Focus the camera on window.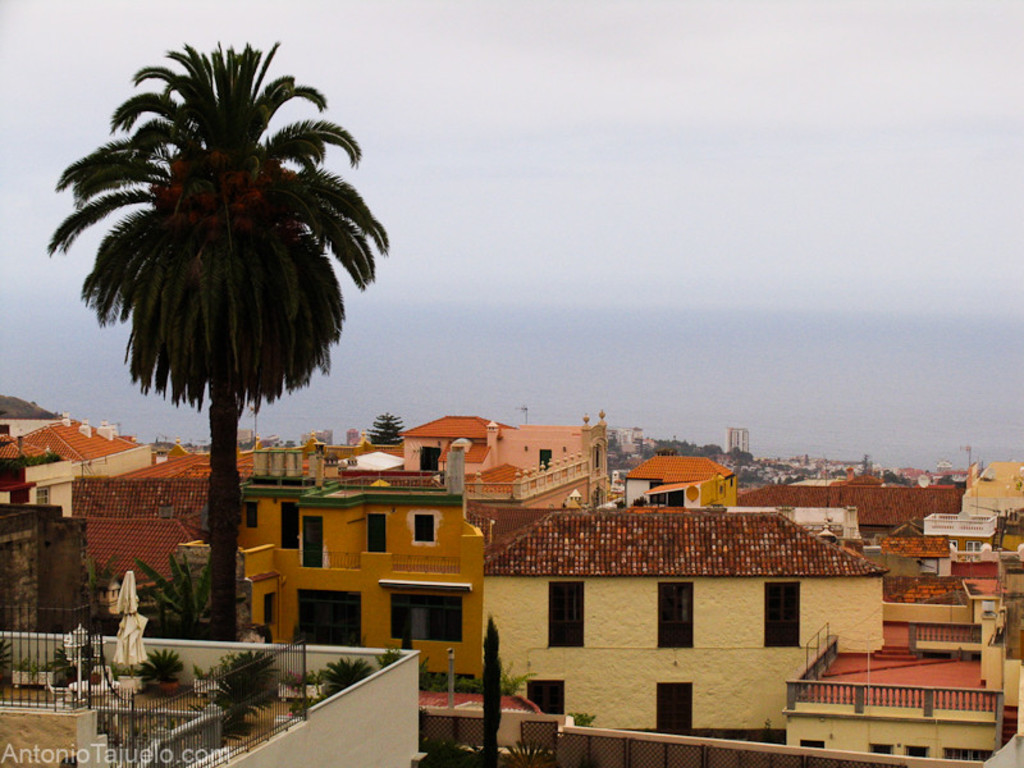
Focus region: left=765, top=576, right=805, bottom=645.
